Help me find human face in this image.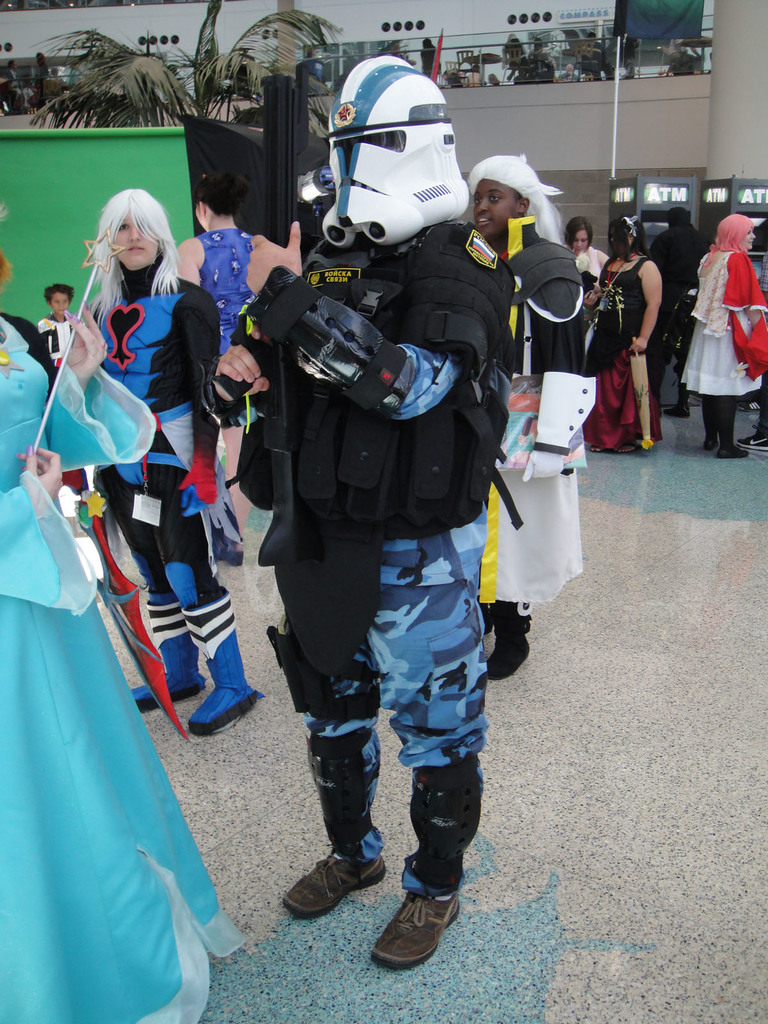
Found it: BBox(572, 232, 588, 249).
